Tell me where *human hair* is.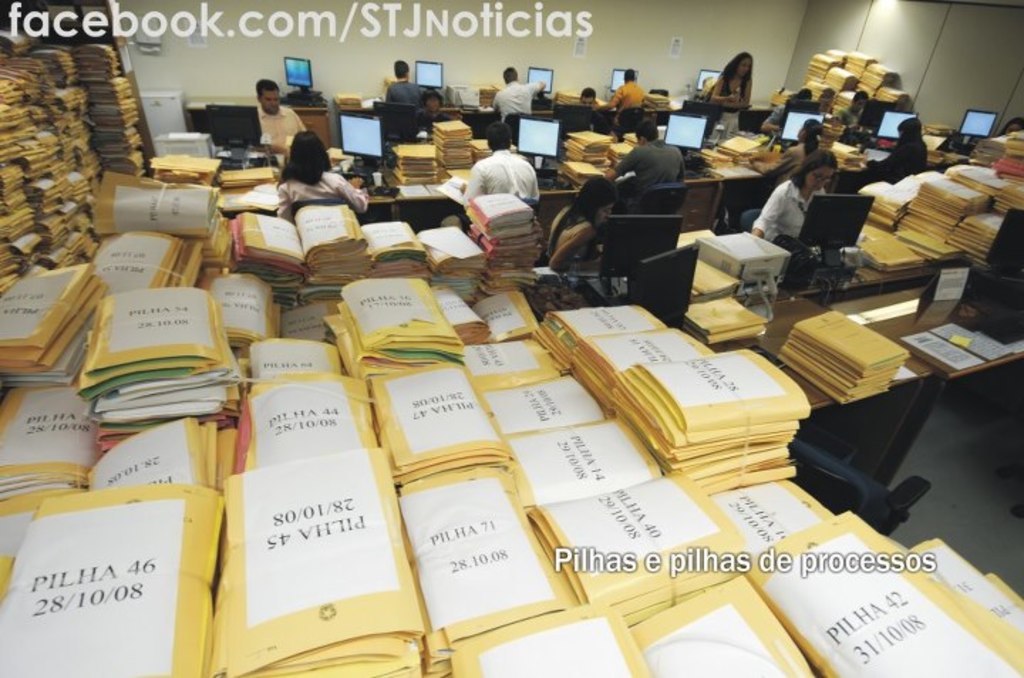
*human hair* is at {"left": 853, "top": 91, "right": 866, "bottom": 102}.
